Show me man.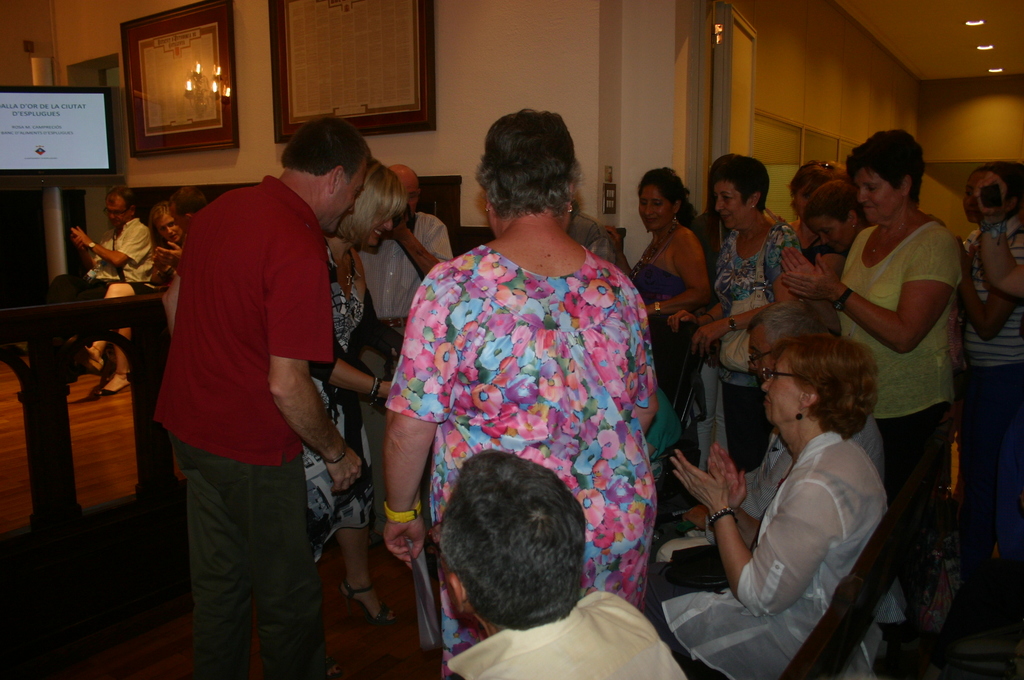
man is here: (left=152, top=188, right=212, bottom=273).
